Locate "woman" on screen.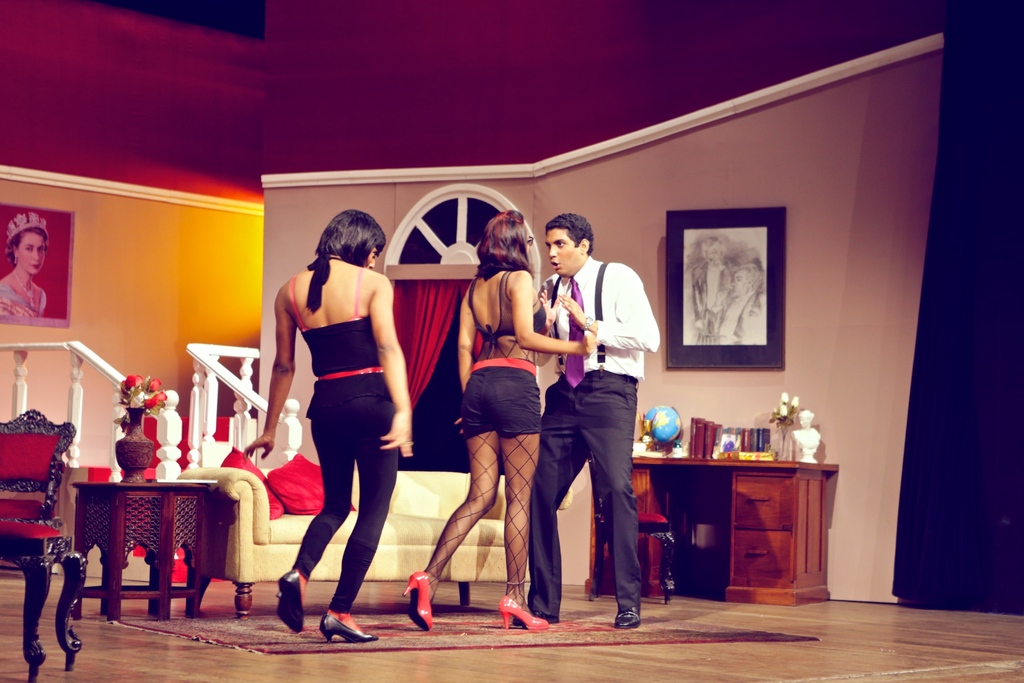
On screen at x1=400 y1=213 x2=601 y2=635.
